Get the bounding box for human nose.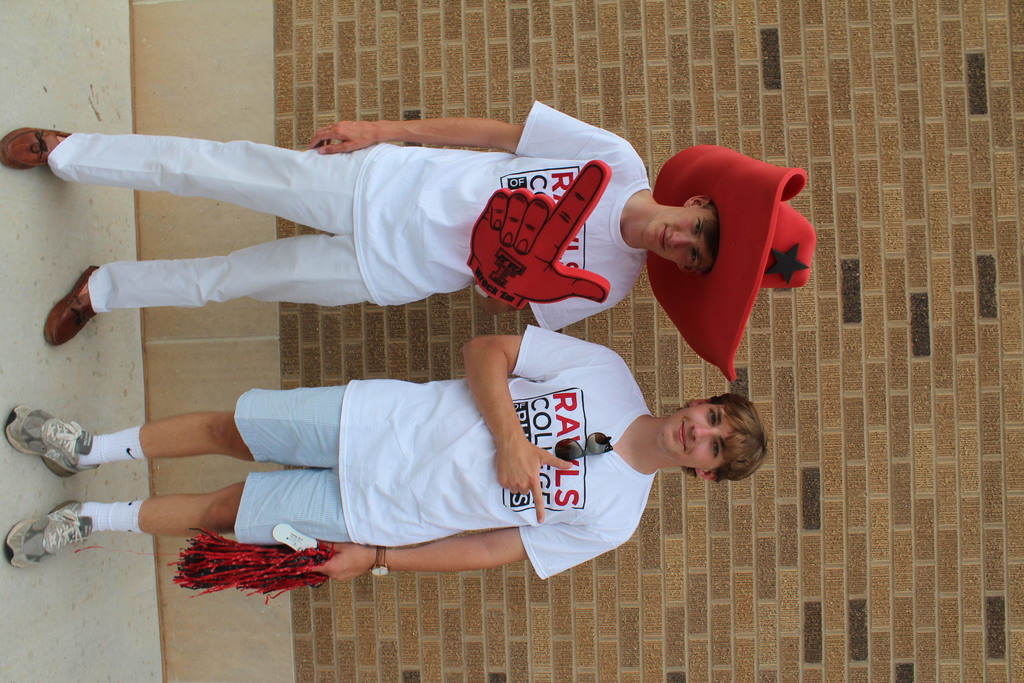
<box>690,423,717,441</box>.
